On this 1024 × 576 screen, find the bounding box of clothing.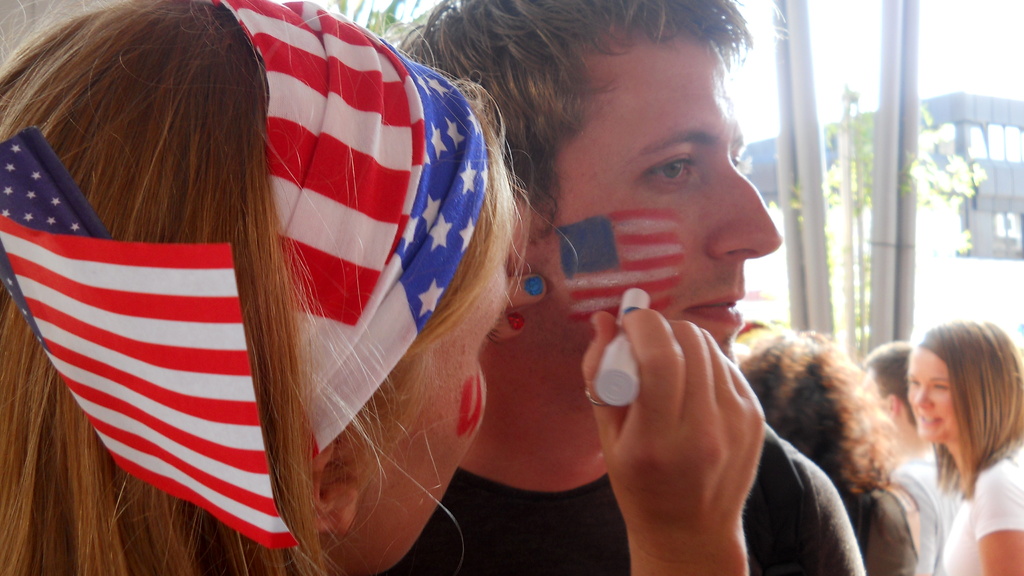
Bounding box: x1=835, y1=474, x2=919, y2=575.
